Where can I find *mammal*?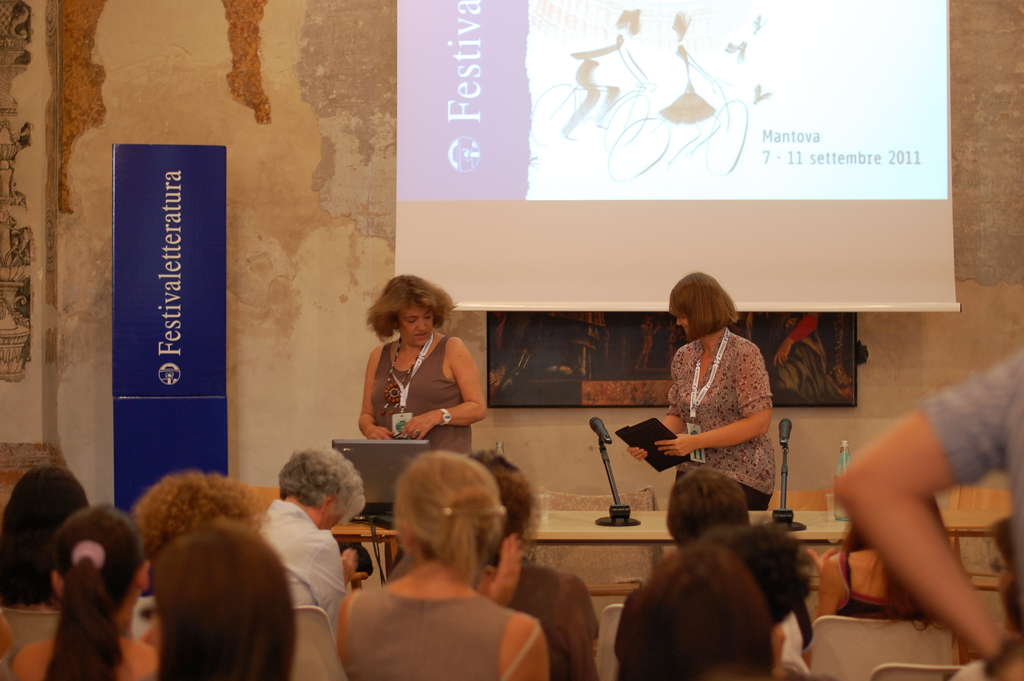
You can find it at bbox=[664, 469, 750, 541].
